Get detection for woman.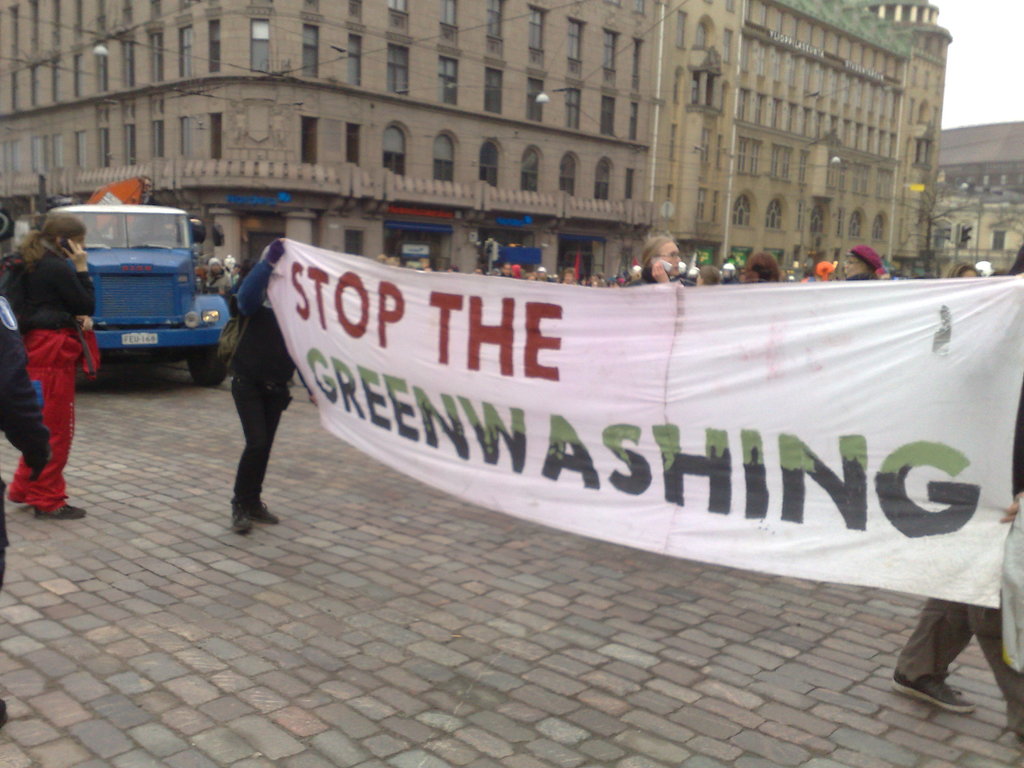
Detection: {"x1": 630, "y1": 237, "x2": 687, "y2": 288}.
